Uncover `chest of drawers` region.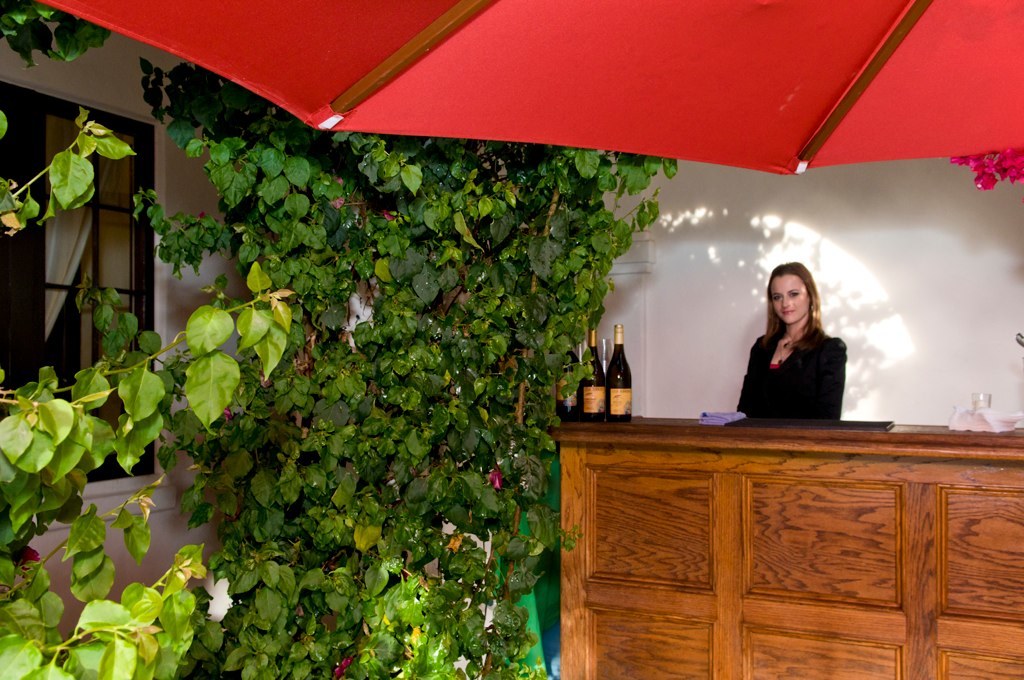
Uncovered: [x1=539, y1=413, x2=1023, y2=679].
